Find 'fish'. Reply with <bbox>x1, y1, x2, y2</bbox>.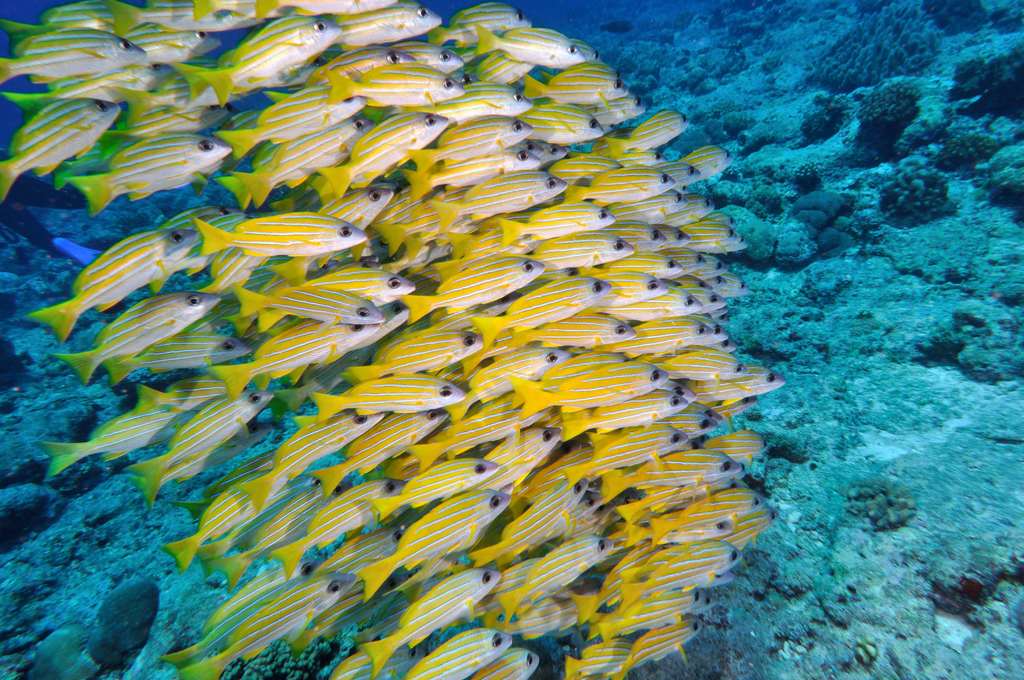
<bbox>655, 163, 700, 189</bbox>.
